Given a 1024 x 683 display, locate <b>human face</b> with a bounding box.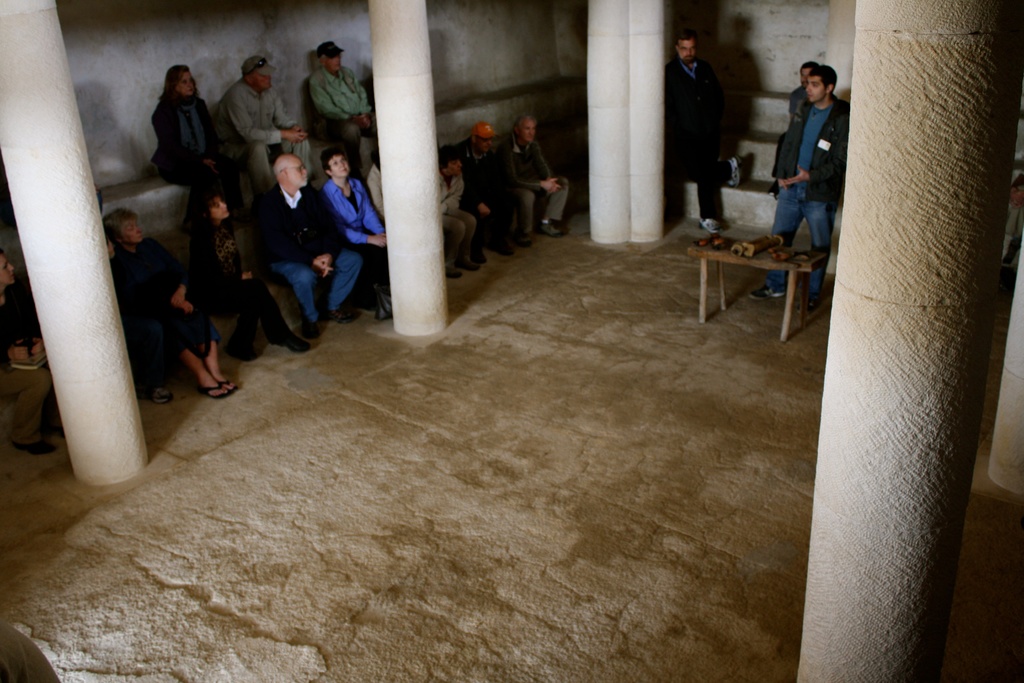
Located: [479, 128, 493, 148].
